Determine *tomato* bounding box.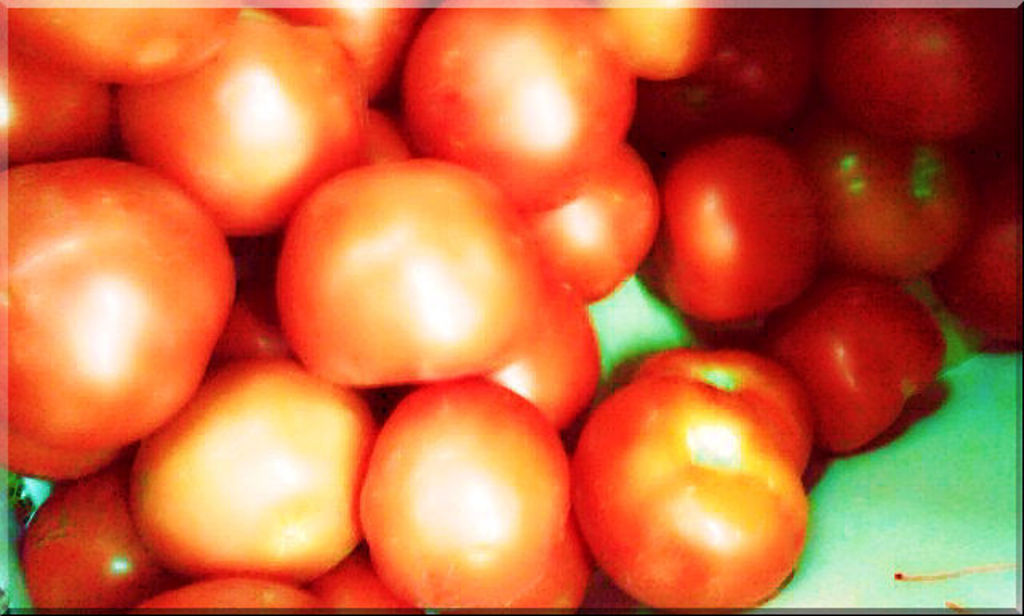
Determined: bbox=(950, 178, 1021, 344).
